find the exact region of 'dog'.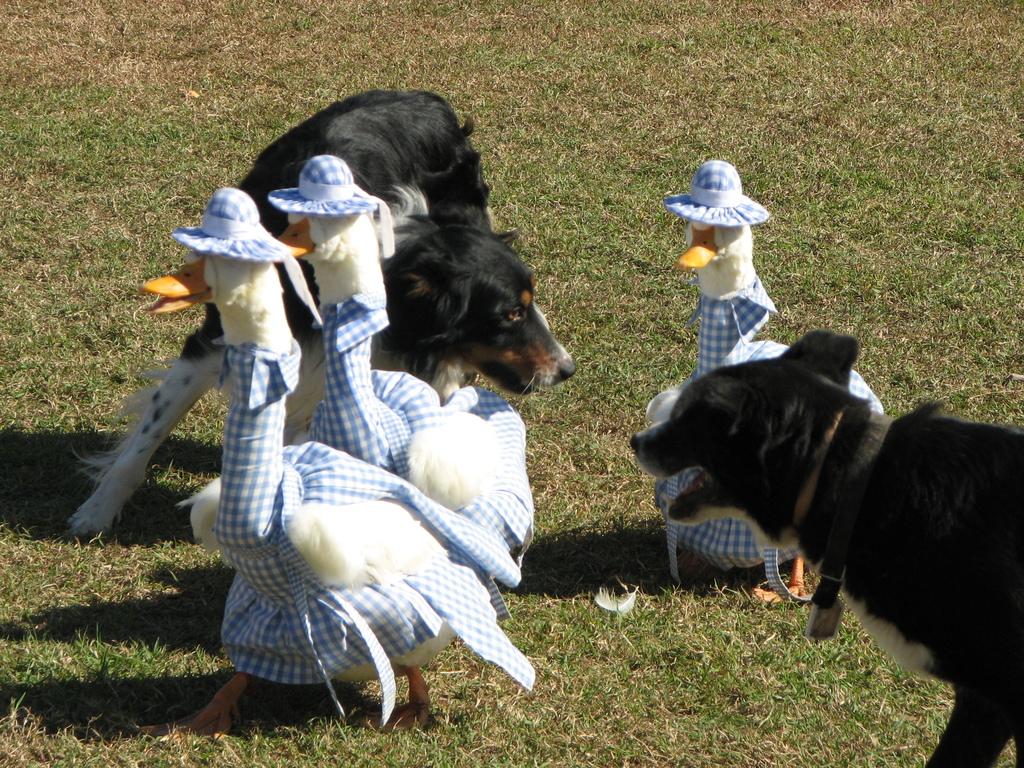
Exact region: 629, 331, 1023, 767.
